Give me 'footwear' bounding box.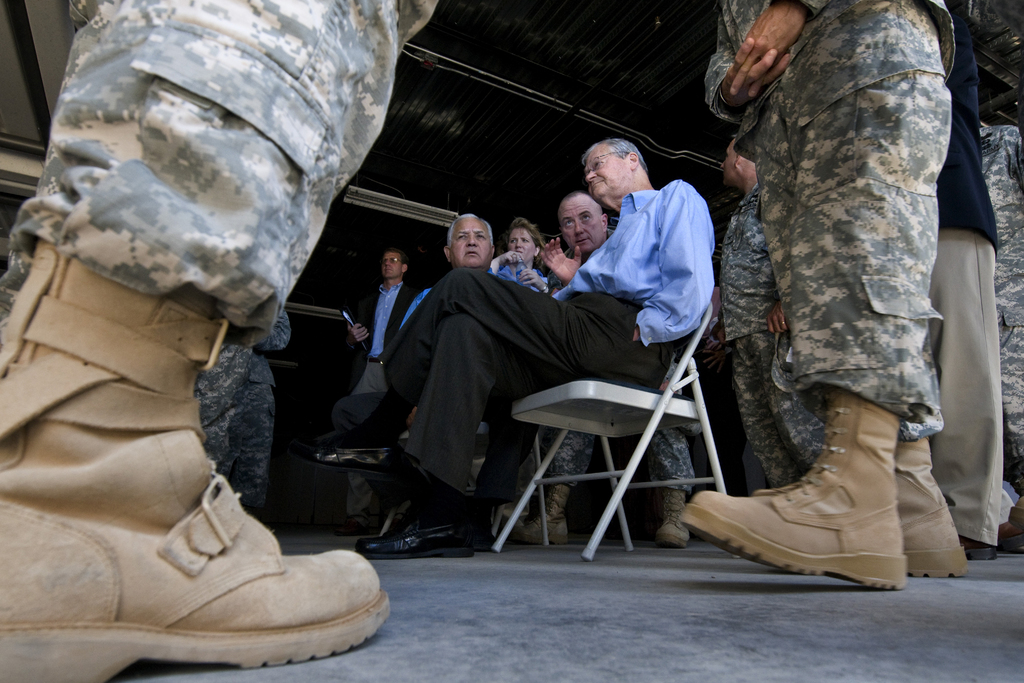
1002,521,1023,556.
